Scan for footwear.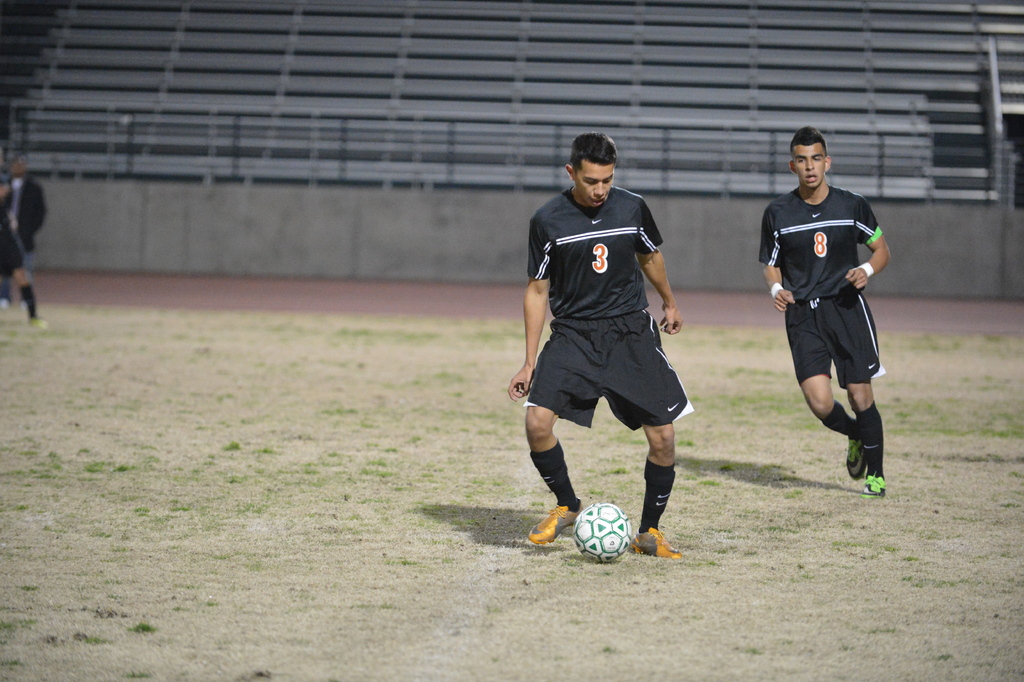
Scan result: {"x1": 860, "y1": 471, "x2": 886, "y2": 500}.
